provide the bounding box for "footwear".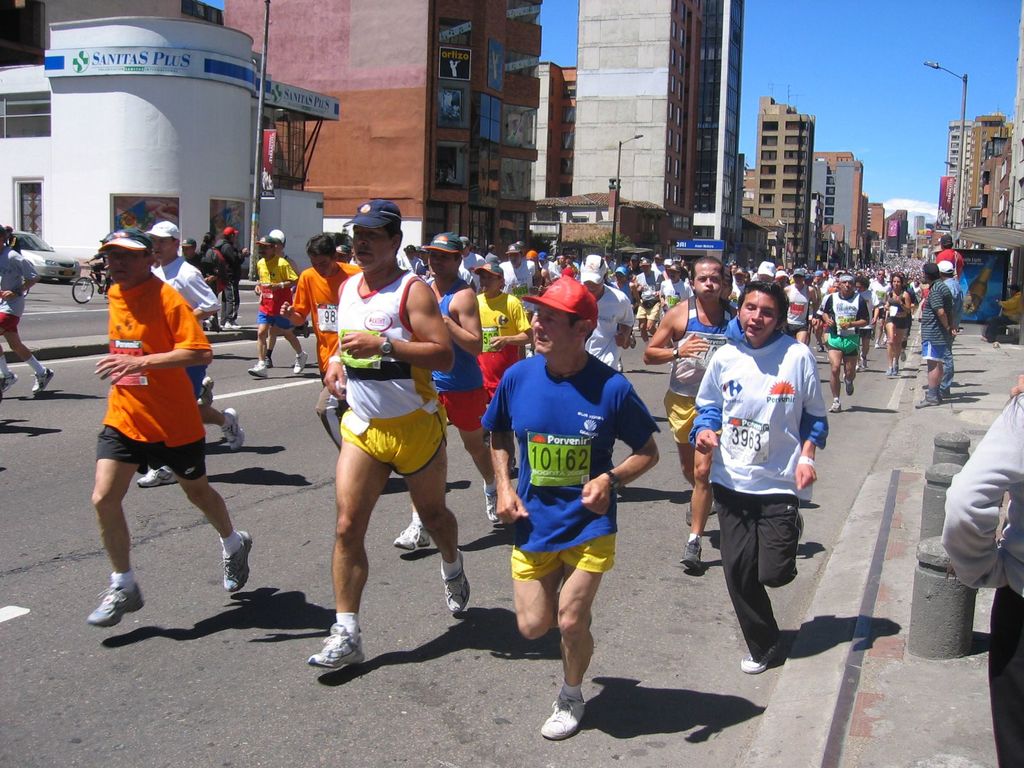
x1=220 y1=319 x2=241 y2=330.
